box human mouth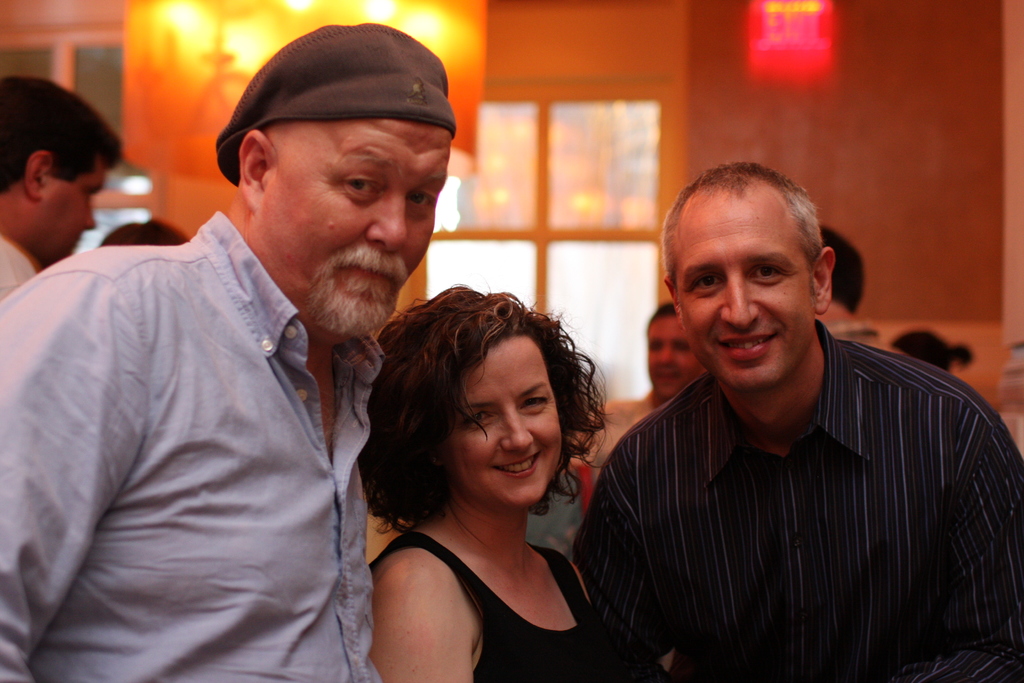
{"left": 330, "top": 265, "right": 401, "bottom": 289}
